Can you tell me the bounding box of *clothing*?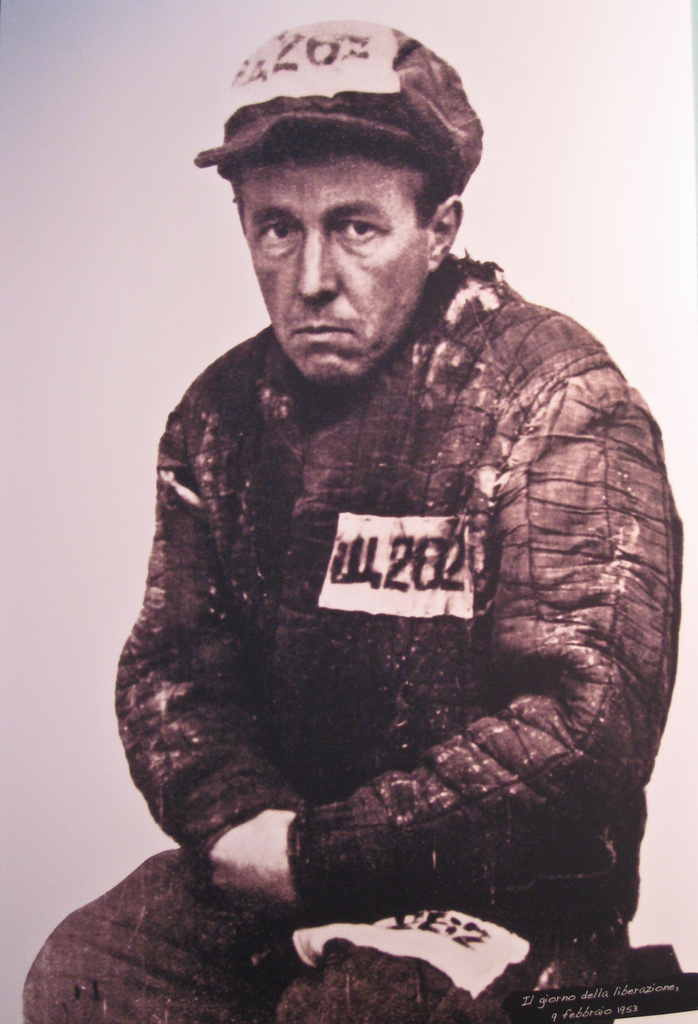
select_region(87, 209, 685, 1019).
